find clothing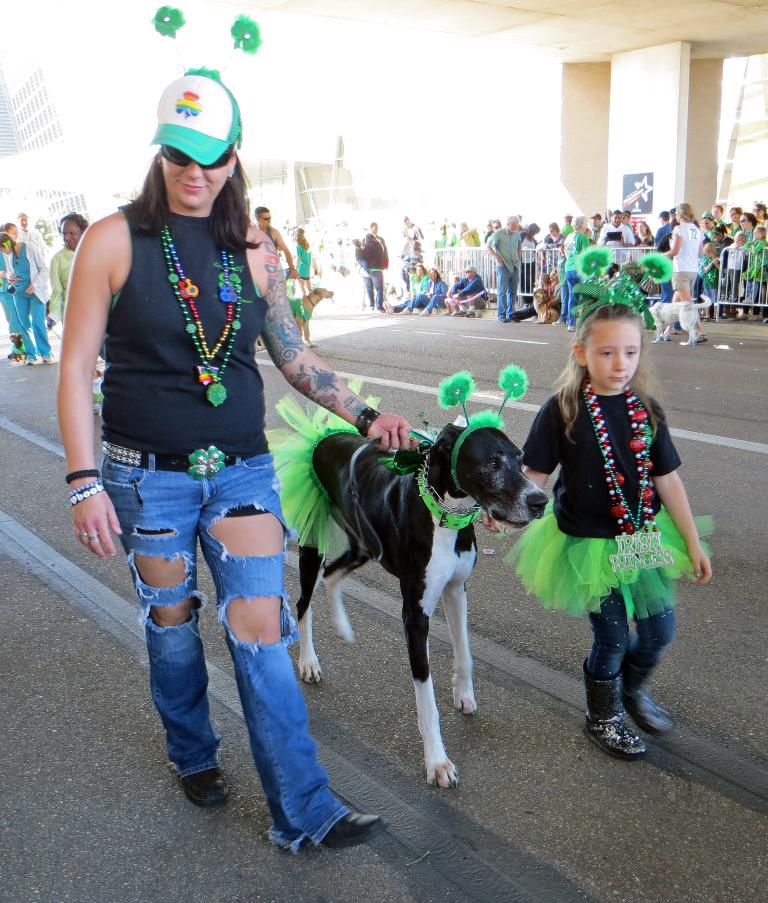
{"left": 5, "top": 239, "right": 57, "bottom": 360}
